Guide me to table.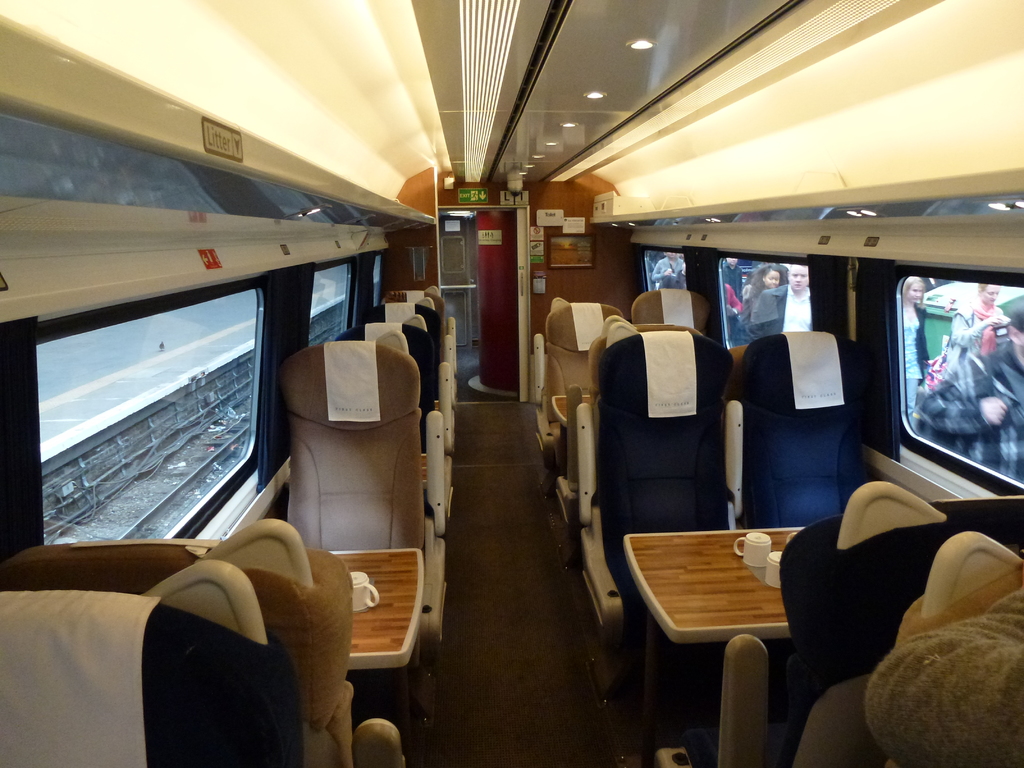
Guidance: <box>611,497,864,715</box>.
